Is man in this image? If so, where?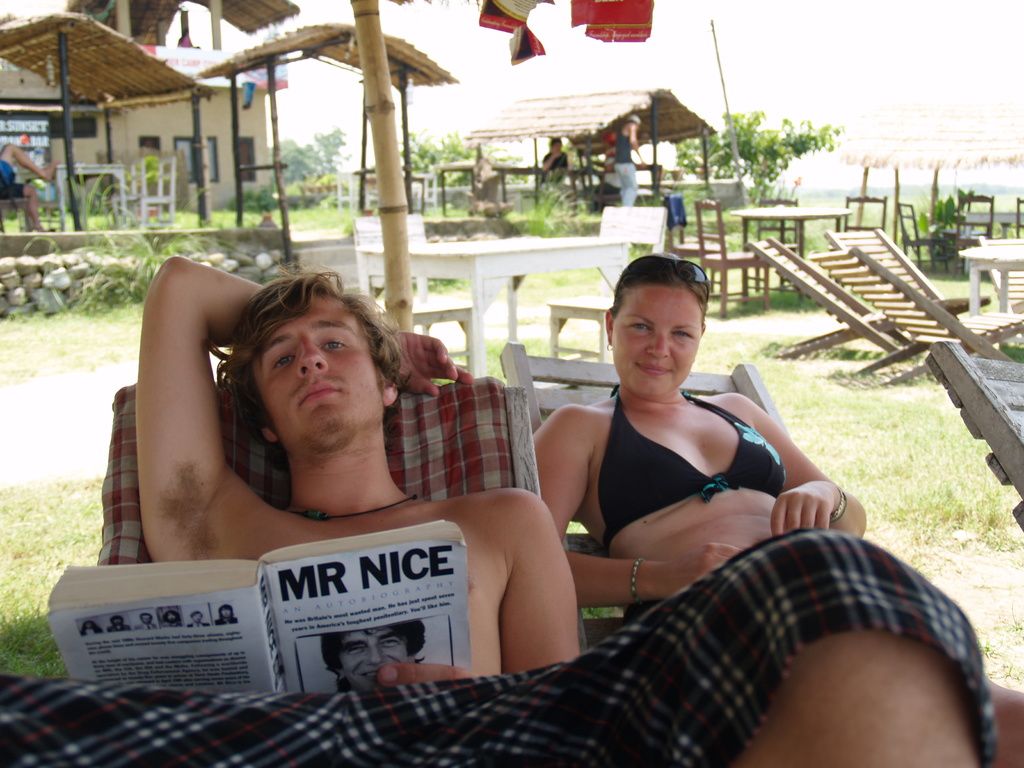
Yes, at bbox=[320, 624, 427, 696].
